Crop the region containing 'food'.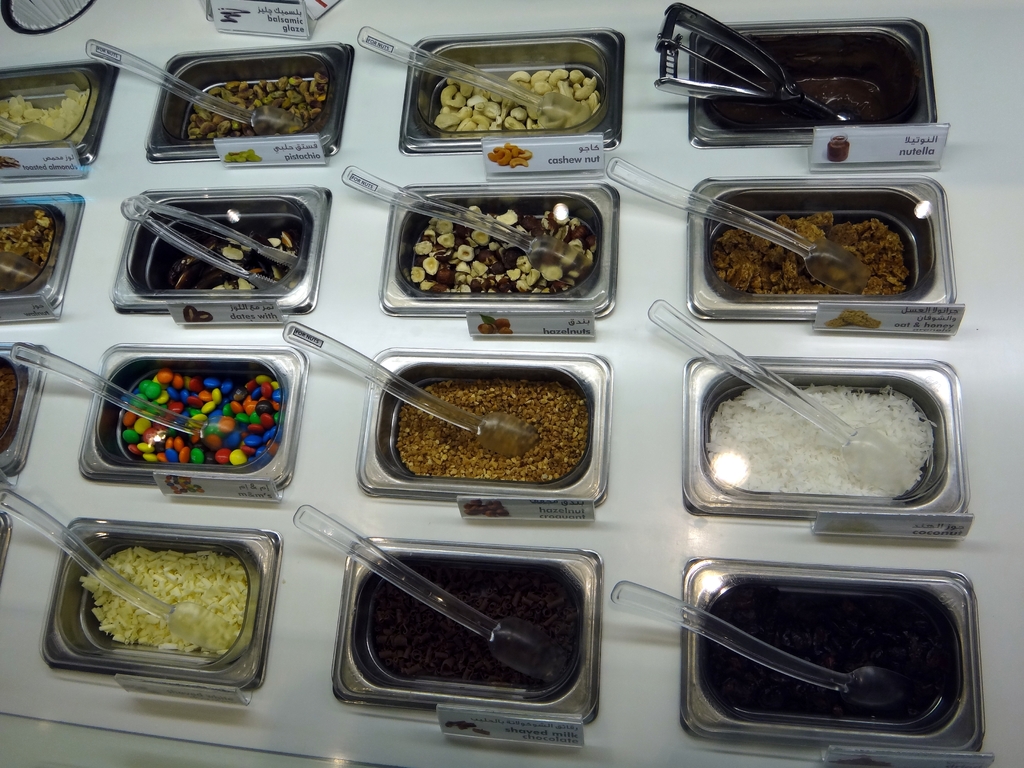
Crop region: box(197, 77, 321, 138).
